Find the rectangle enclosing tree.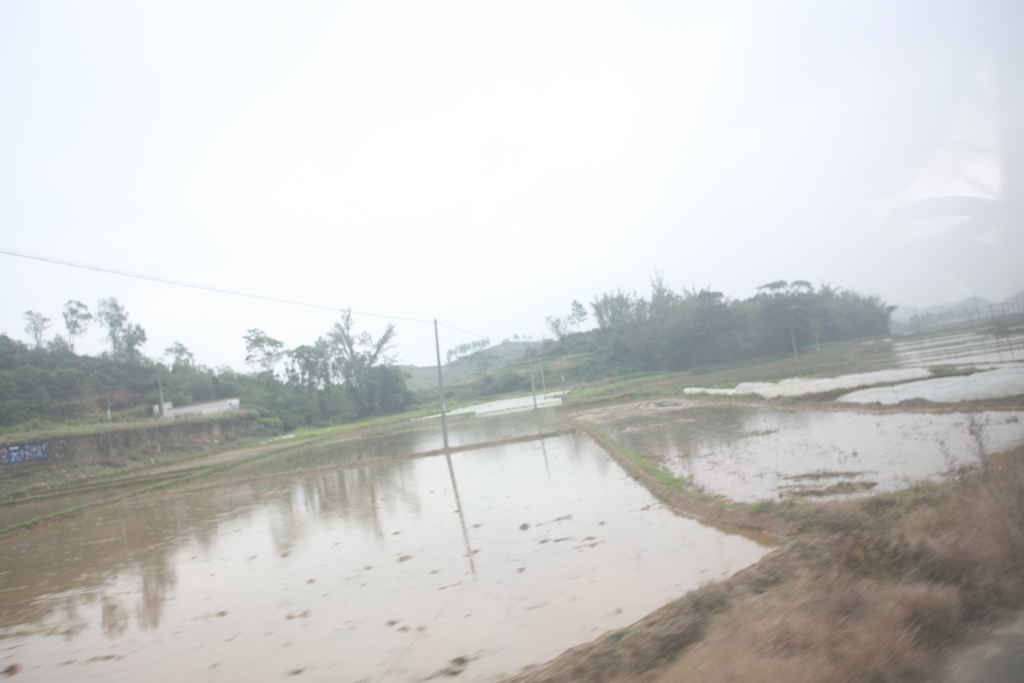
[161, 338, 200, 370].
